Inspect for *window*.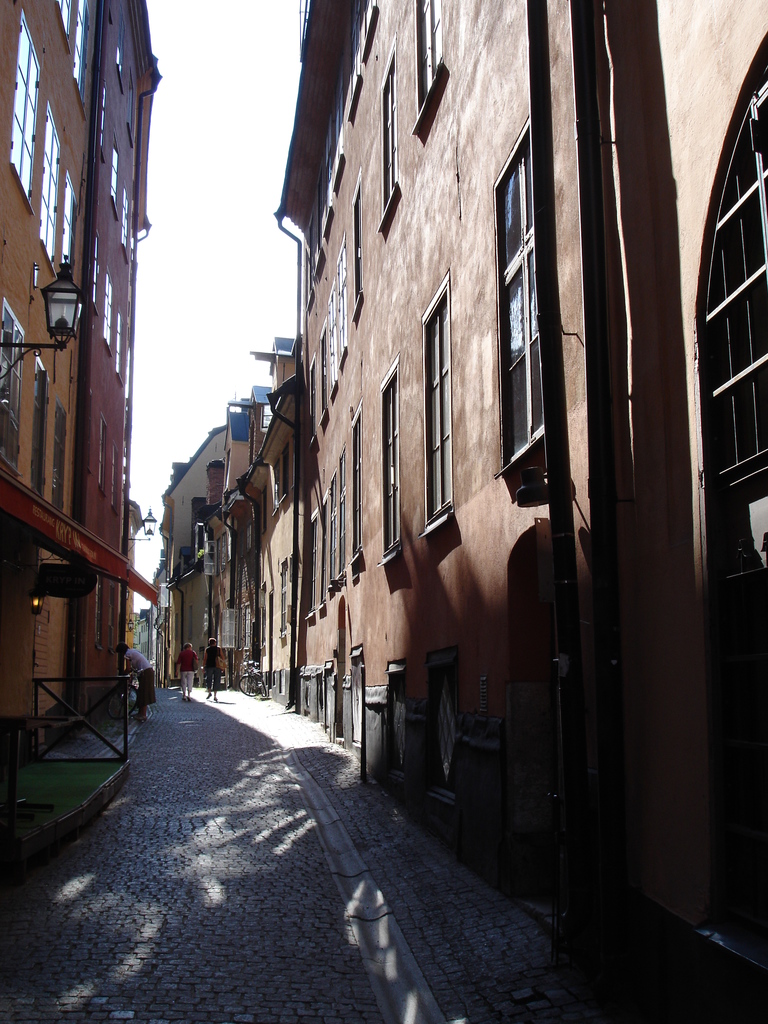
Inspection: bbox(308, 505, 328, 620).
